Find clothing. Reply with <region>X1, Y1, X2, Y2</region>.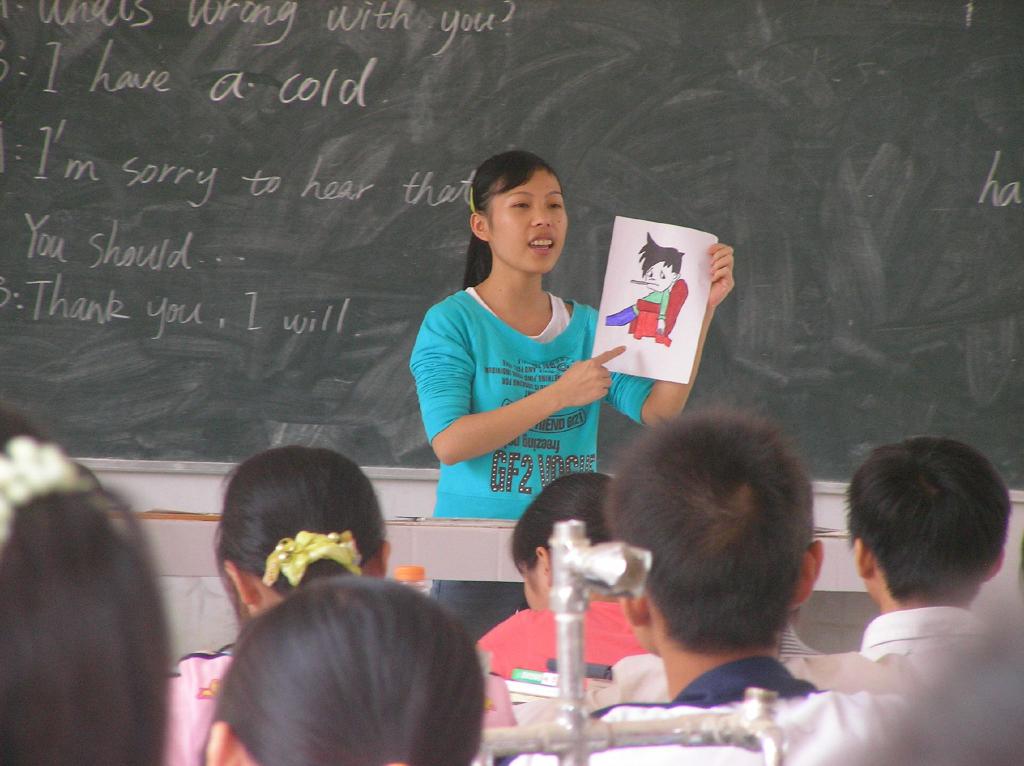
<region>477, 603, 655, 674</region>.
